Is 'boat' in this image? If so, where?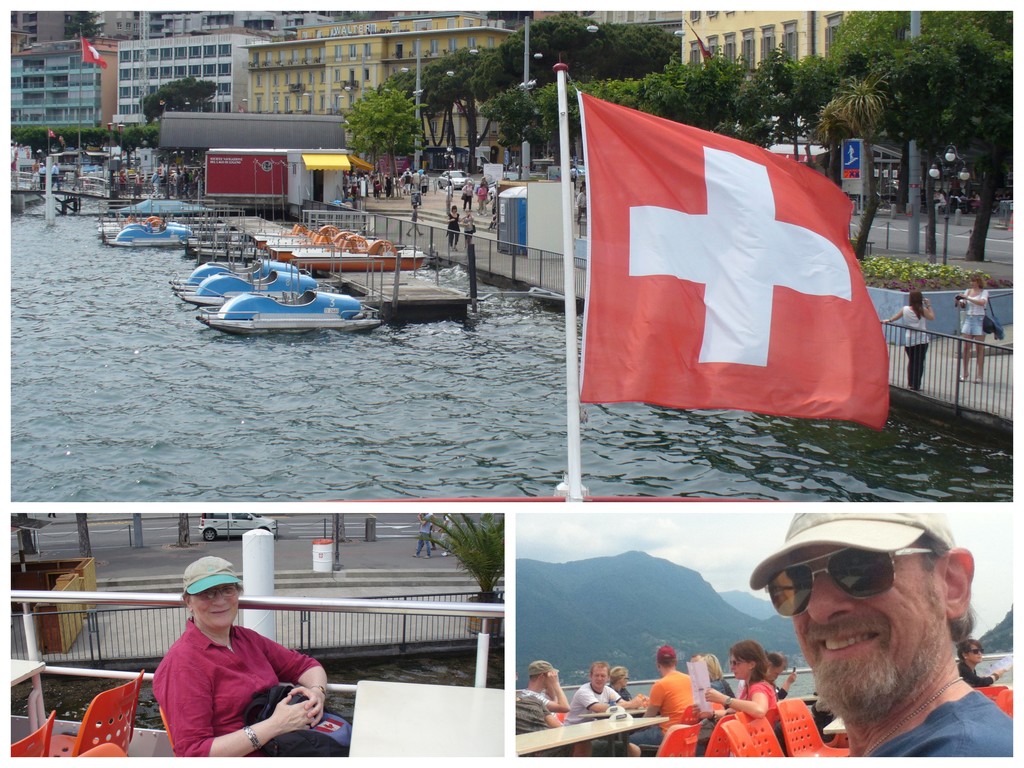
Yes, at bbox=(178, 253, 293, 294).
